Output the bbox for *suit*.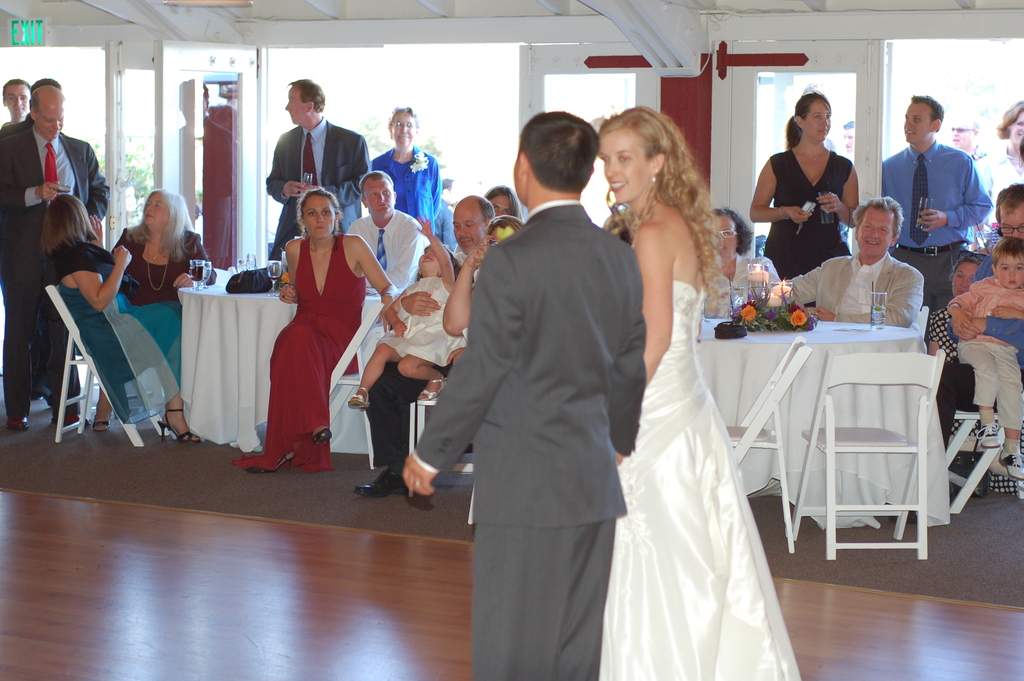
locate(0, 124, 113, 421).
